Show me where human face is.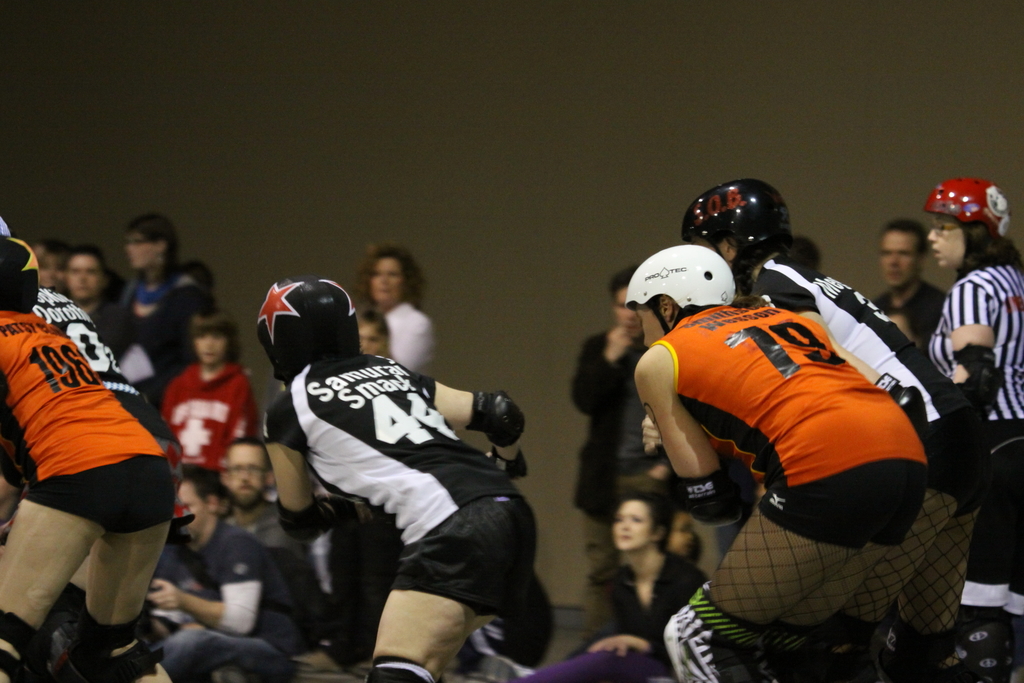
human face is at crop(221, 449, 264, 497).
